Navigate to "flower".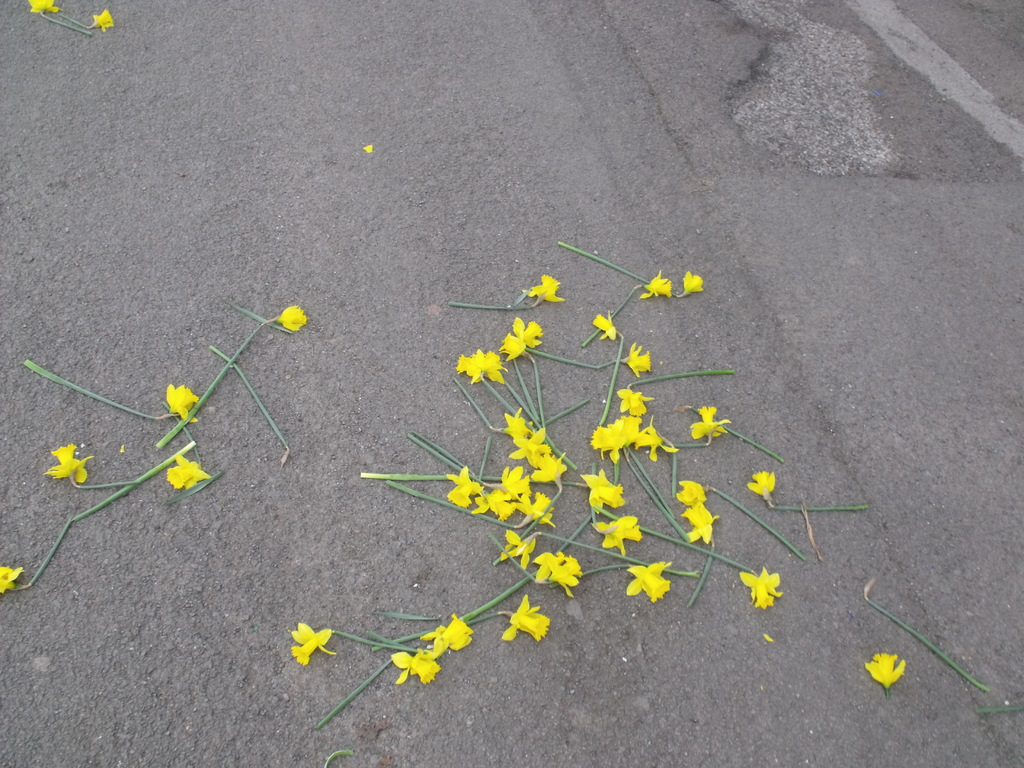
Navigation target: crop(500, 588, 556, 639).
